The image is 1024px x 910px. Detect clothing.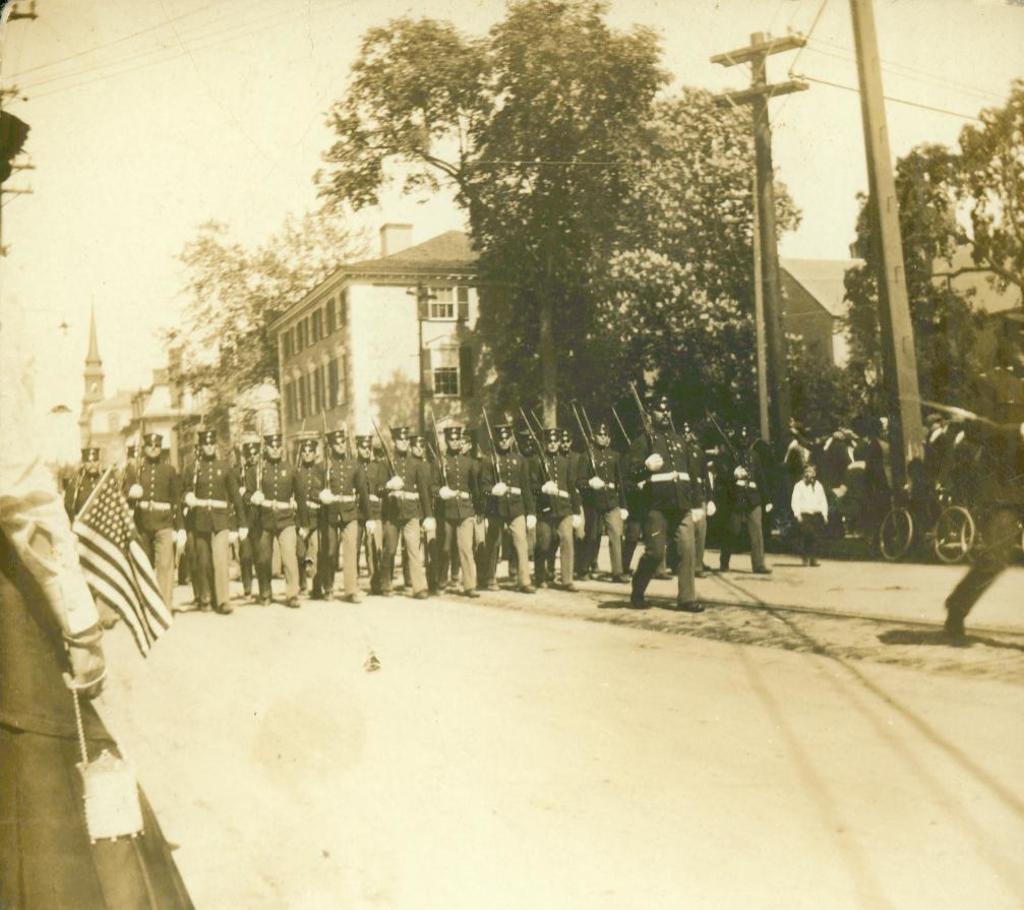
Detection: detection(919, 430, 949, 518).
